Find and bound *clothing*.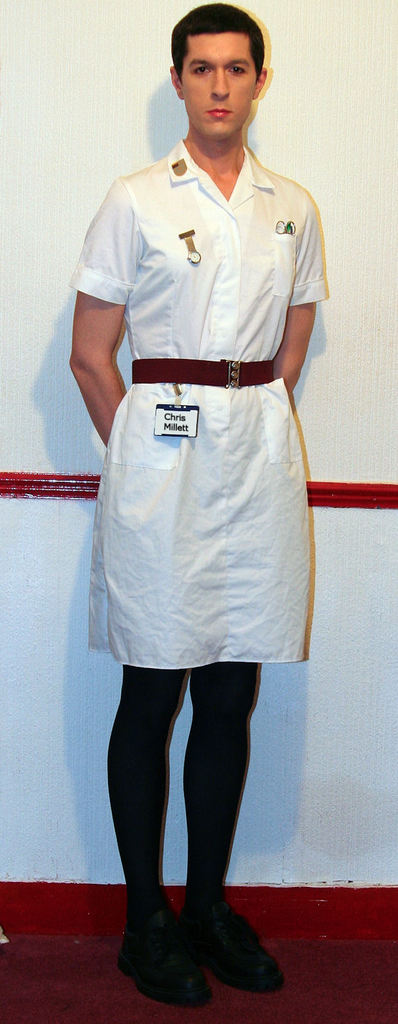
Bound: {"x1": 71, "y1": 102, "x2": 318, "y2": 683}.
